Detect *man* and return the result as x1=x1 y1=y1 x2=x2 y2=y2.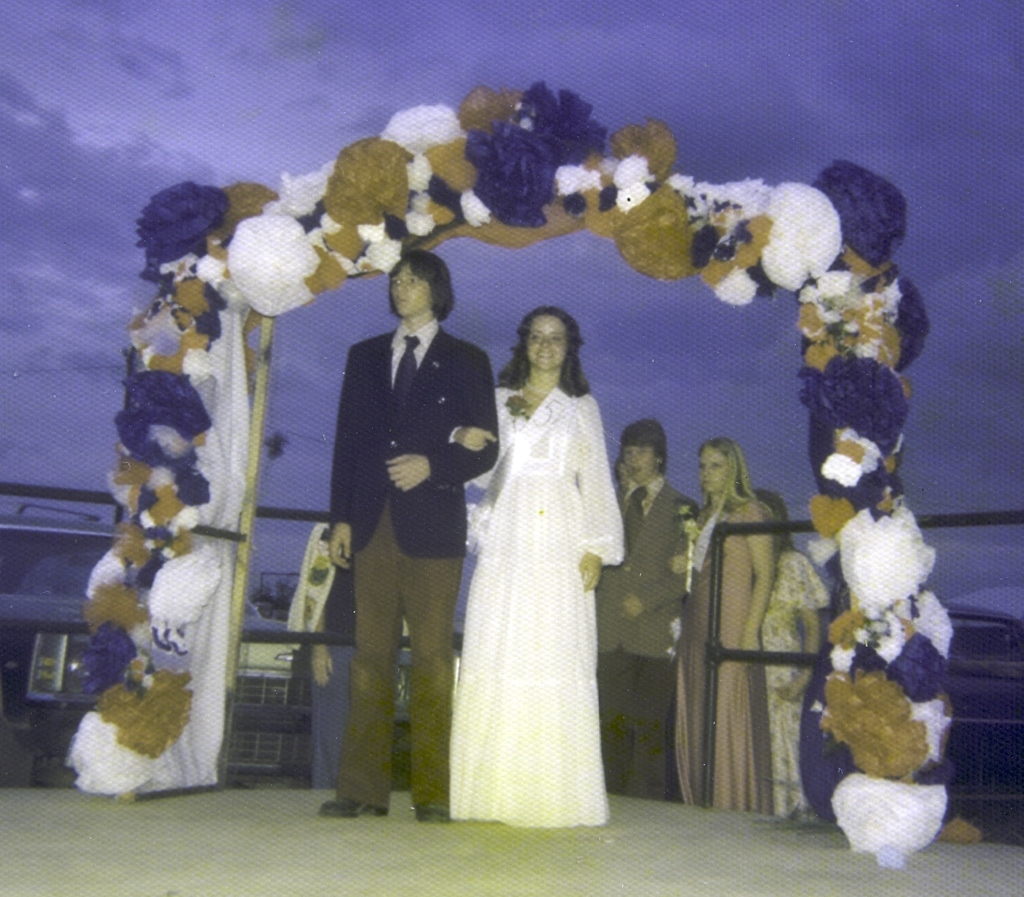
x1=339 y1=259 x2=493 y2=704.
